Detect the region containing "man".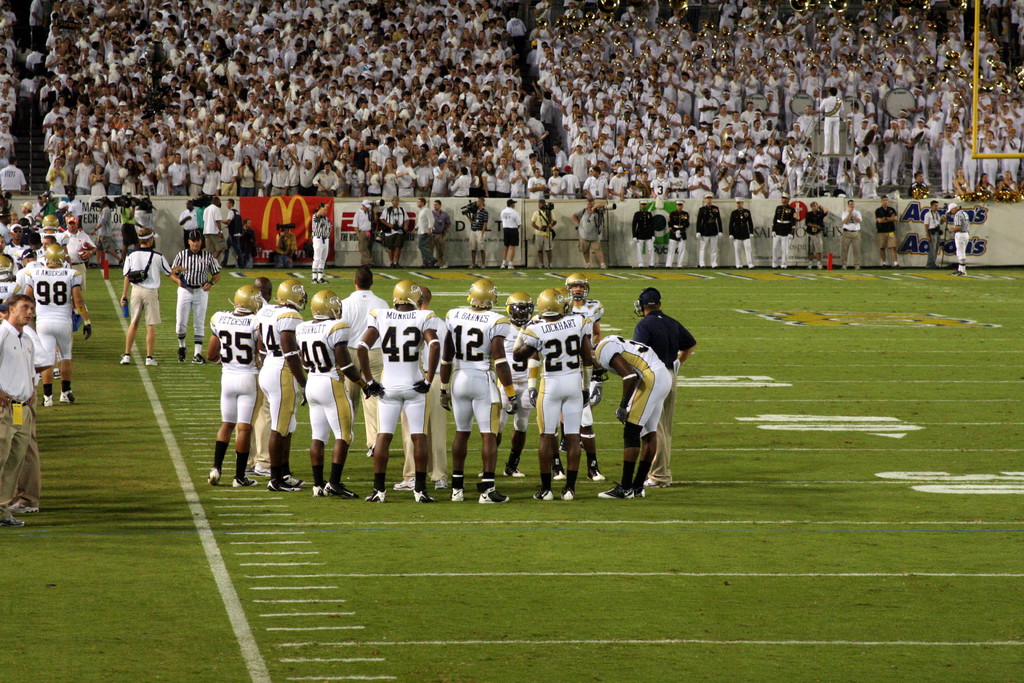
box=[947, 201, 970, 279].
